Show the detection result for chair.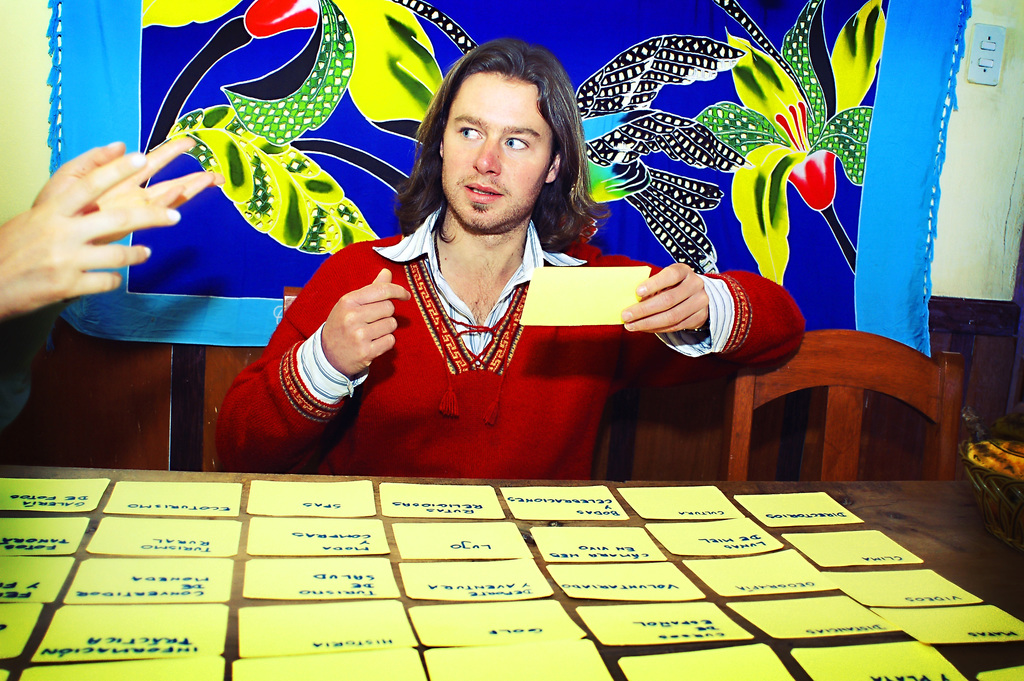
(left=723, top=326, right=966, bottom=491).
